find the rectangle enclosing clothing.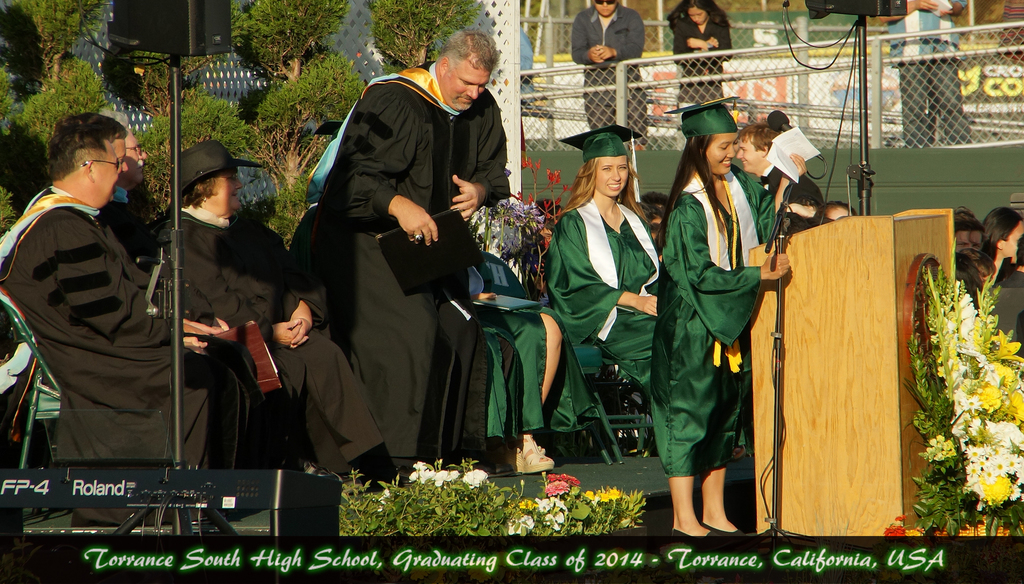
<region>518, 28, 541, 146</region>.
